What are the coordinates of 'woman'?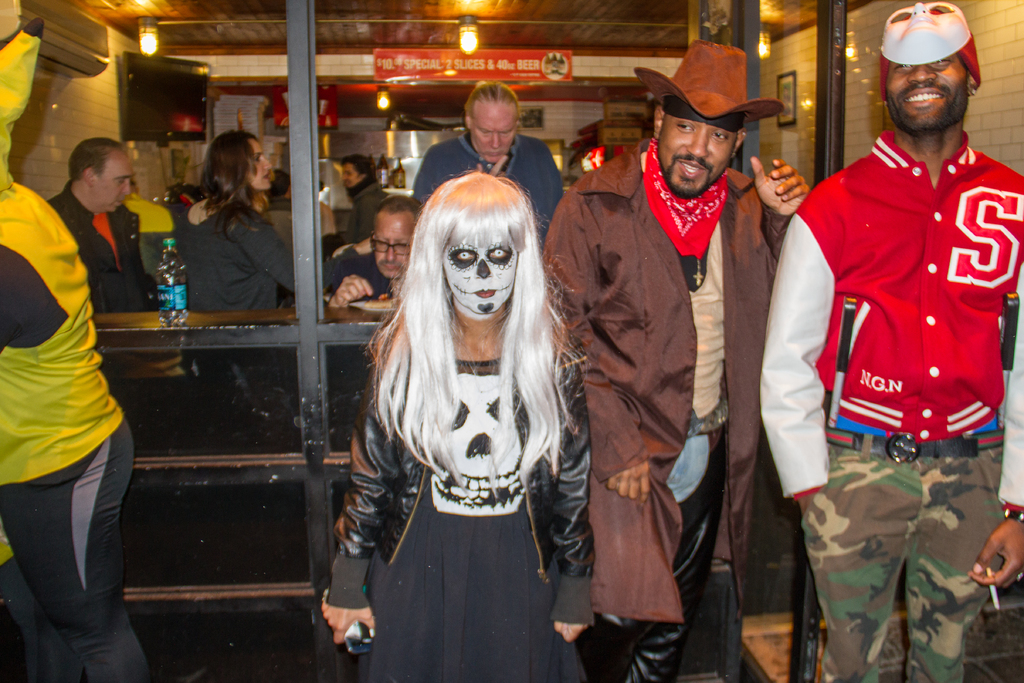
314:173:593:682.
